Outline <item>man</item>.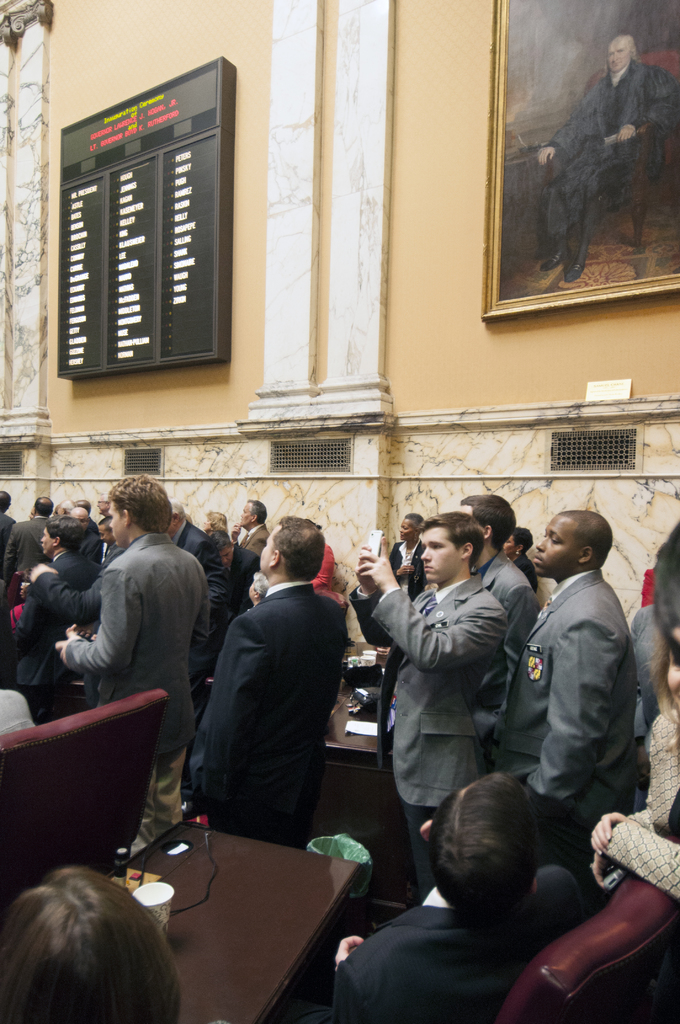
Outline: 64/497/220/774.
